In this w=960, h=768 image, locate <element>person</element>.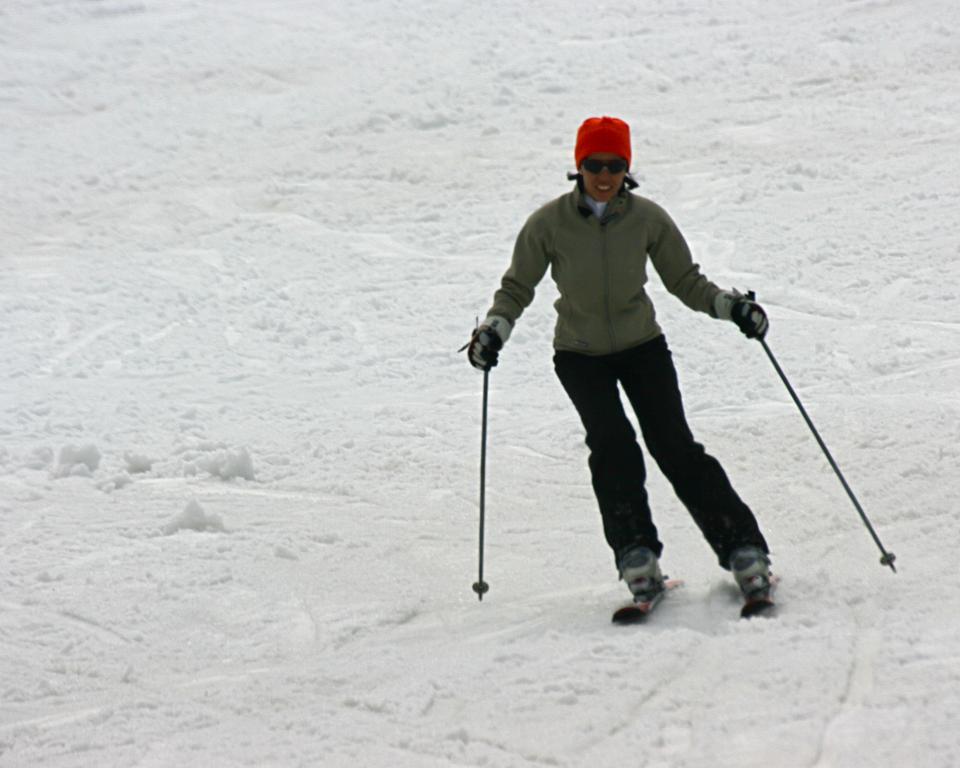
Bounding box: (x1=479, y1=116, x2=773, y2=634).
